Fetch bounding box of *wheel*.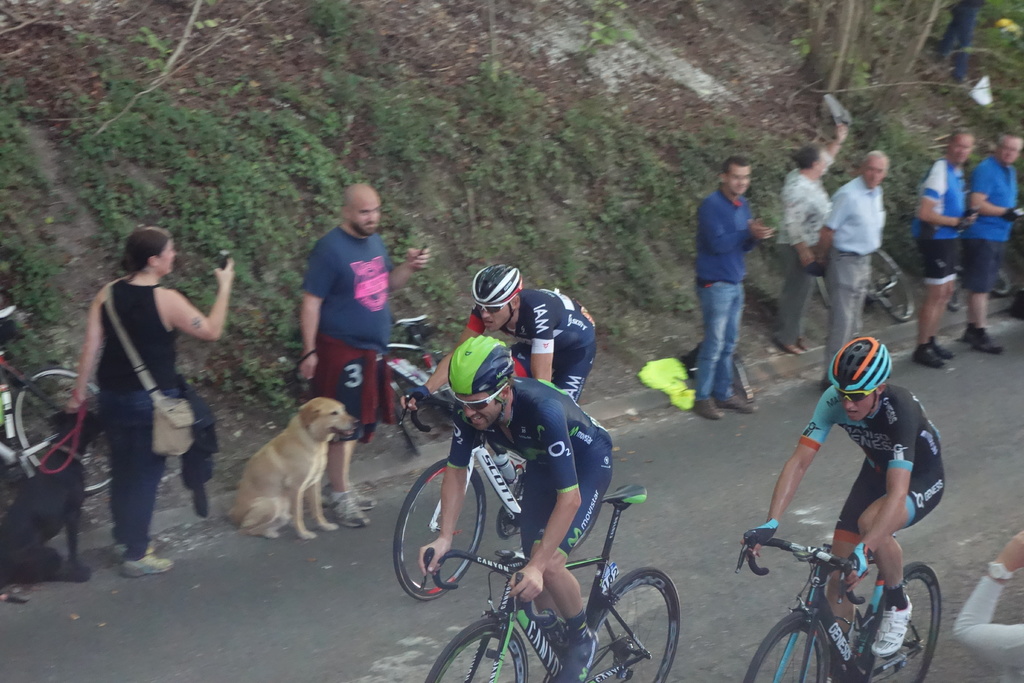
Bbox: BBox(397, 458, 483, 601).
